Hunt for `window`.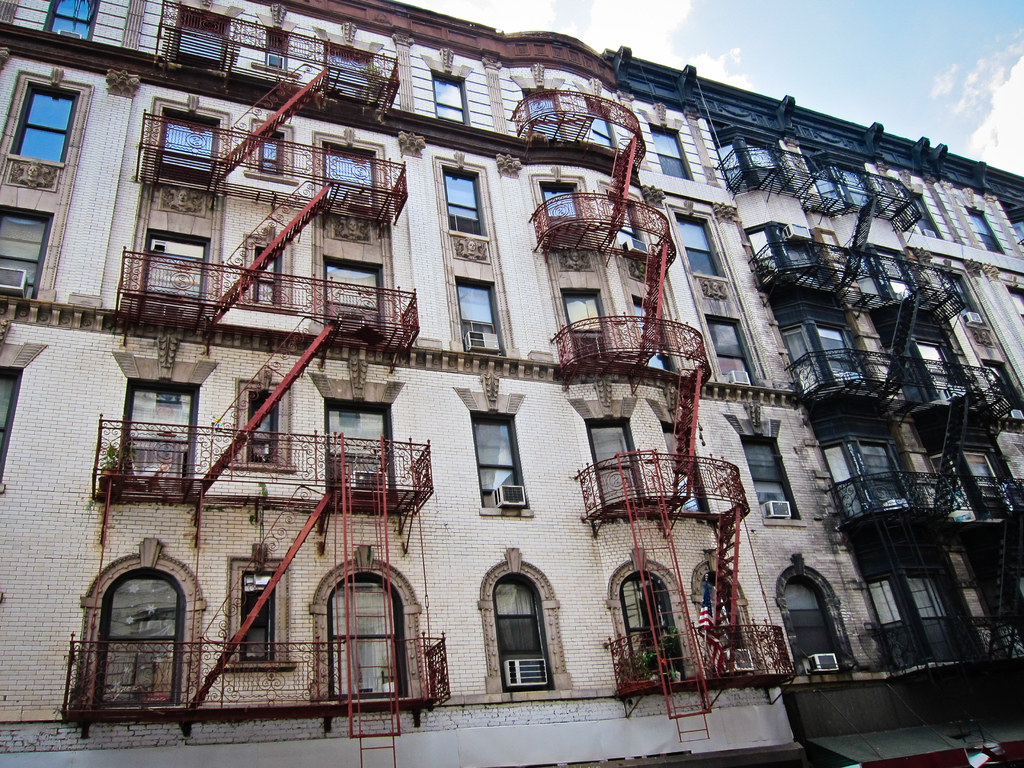
Hunted down at <box>590,100,620,150</box>.
